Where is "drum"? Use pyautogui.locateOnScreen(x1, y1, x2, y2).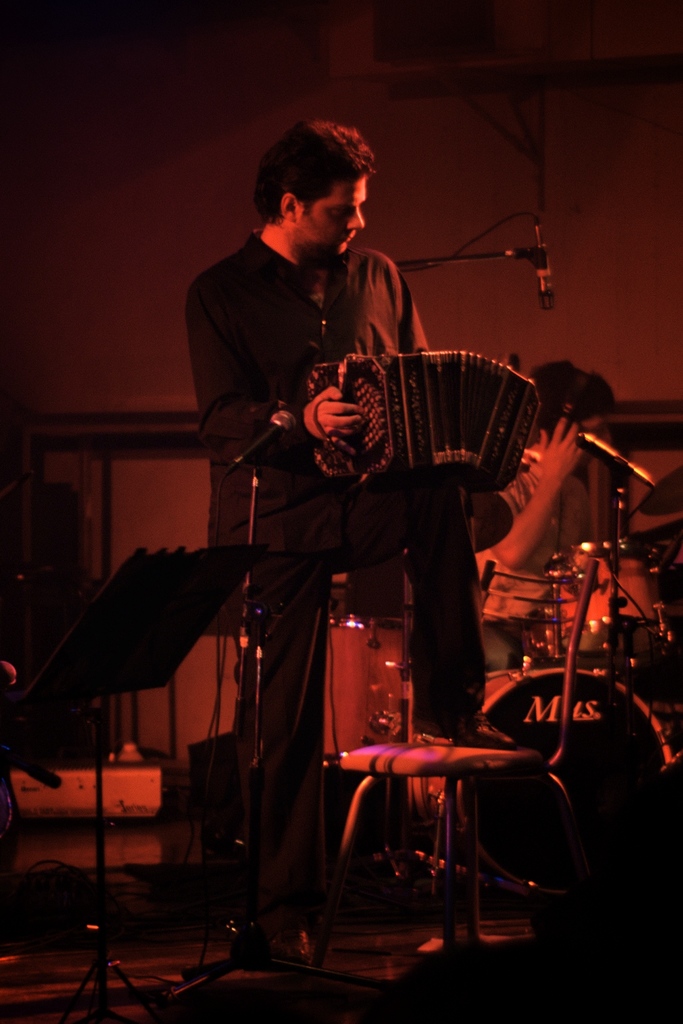
pyautogui.locateOnScreen(481, 662, 681, 858).
